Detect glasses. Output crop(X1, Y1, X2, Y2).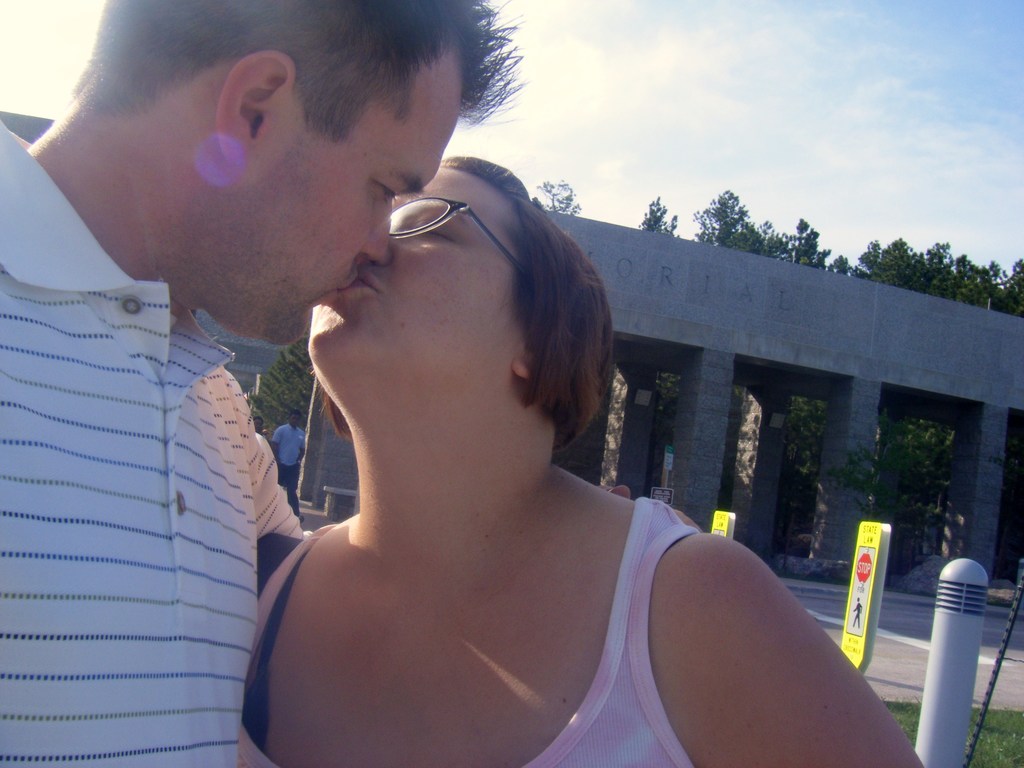
crop(342, 177, 558, 263).
